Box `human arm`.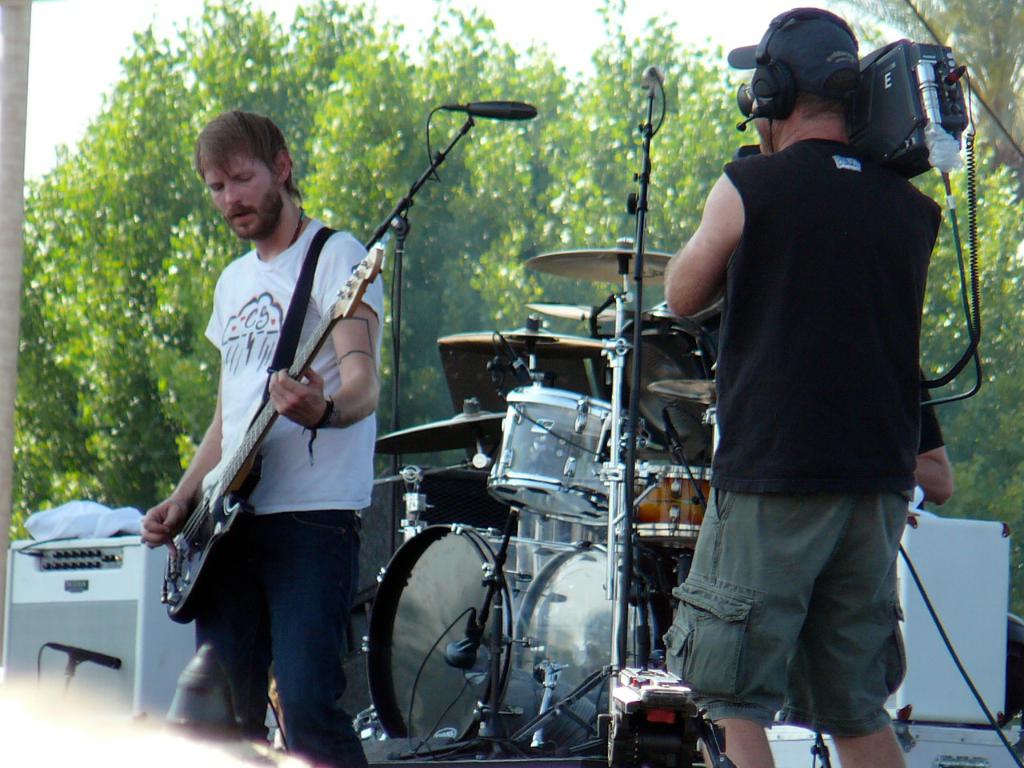
bbox(128, 268, 262, 542).
